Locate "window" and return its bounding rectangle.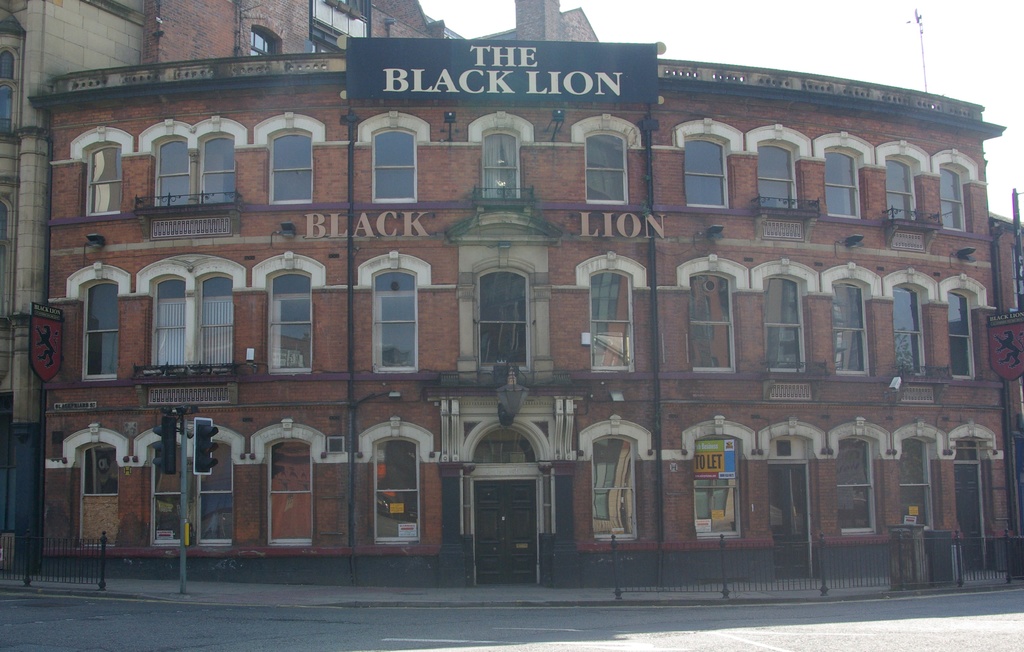
819:260:884:376.
